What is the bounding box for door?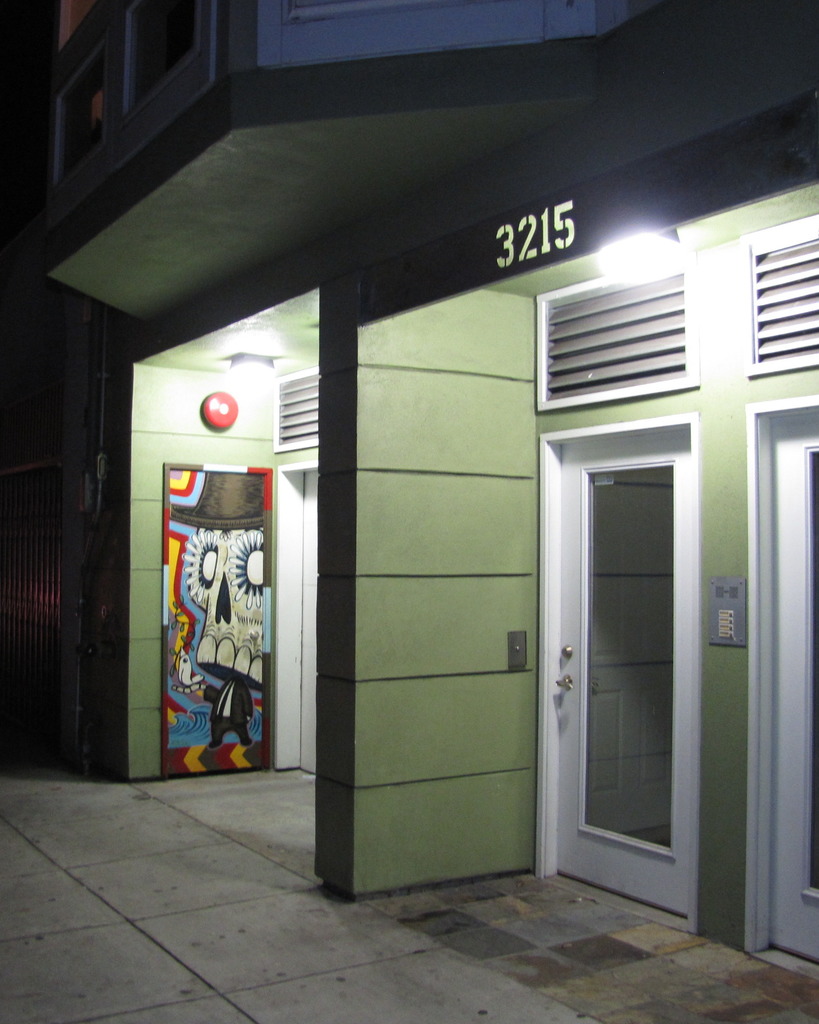
(542, 426, 688, 918).
